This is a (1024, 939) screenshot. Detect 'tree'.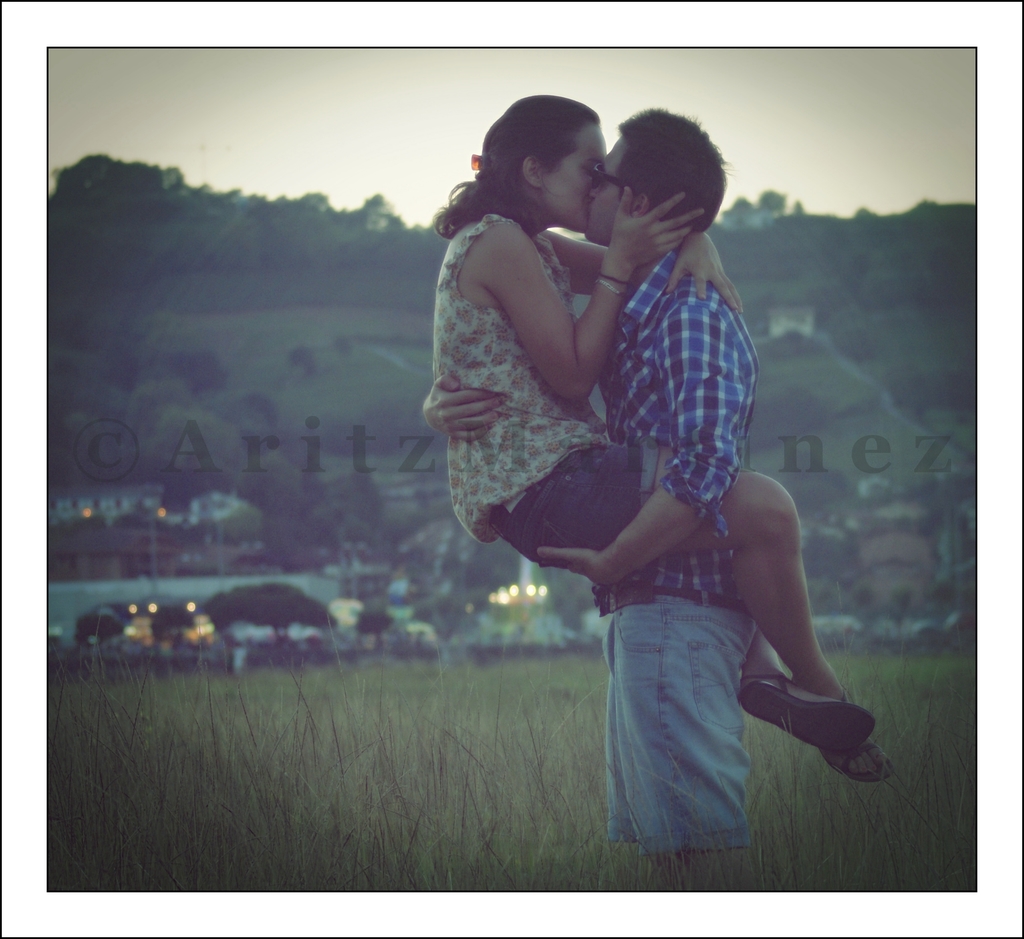
[left=312, top=468, right=384, bottom=539].
